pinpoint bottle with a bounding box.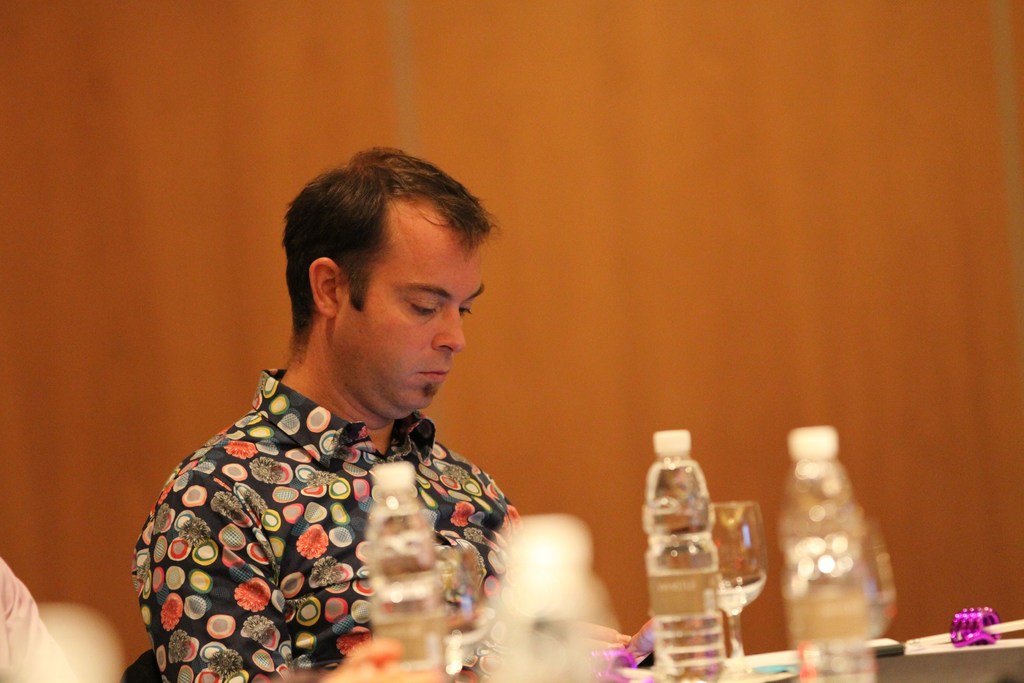
l=644, t=431, r=733, b=682.
